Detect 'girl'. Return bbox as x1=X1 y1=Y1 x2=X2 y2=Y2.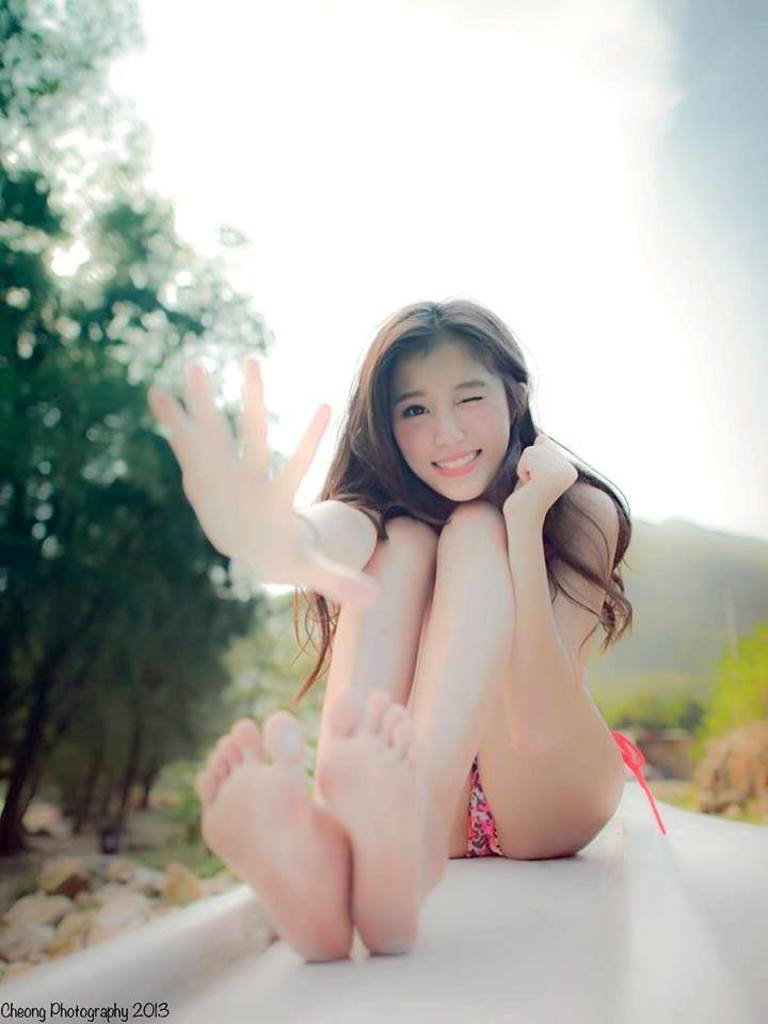
x1=143 y1=294 x2=666 y2=966.
